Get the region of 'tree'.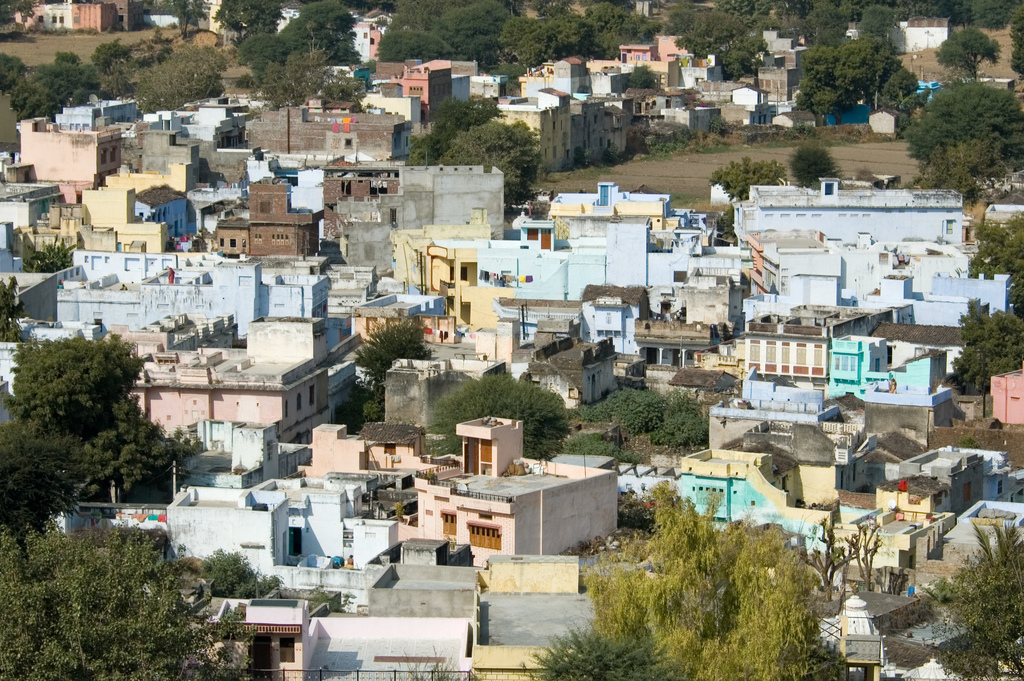
rect(797, 54, 849, 121).
